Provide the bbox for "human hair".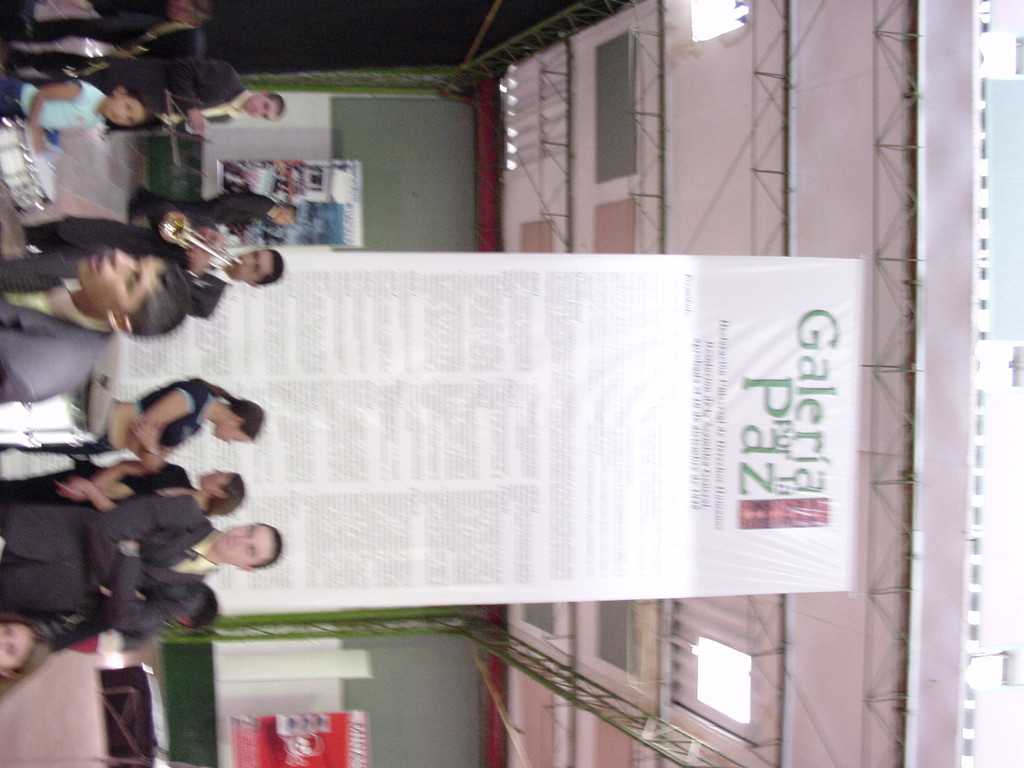
(0, 616, 48, 678).
